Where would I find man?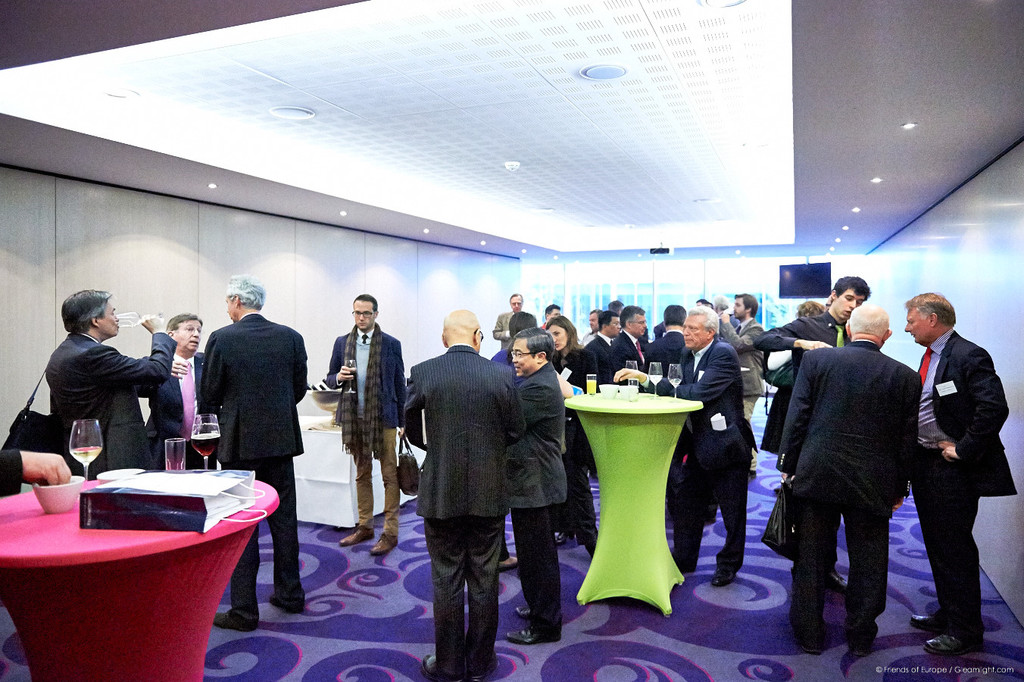
At [x1=759, y1=273, x2=868, y2=589].
